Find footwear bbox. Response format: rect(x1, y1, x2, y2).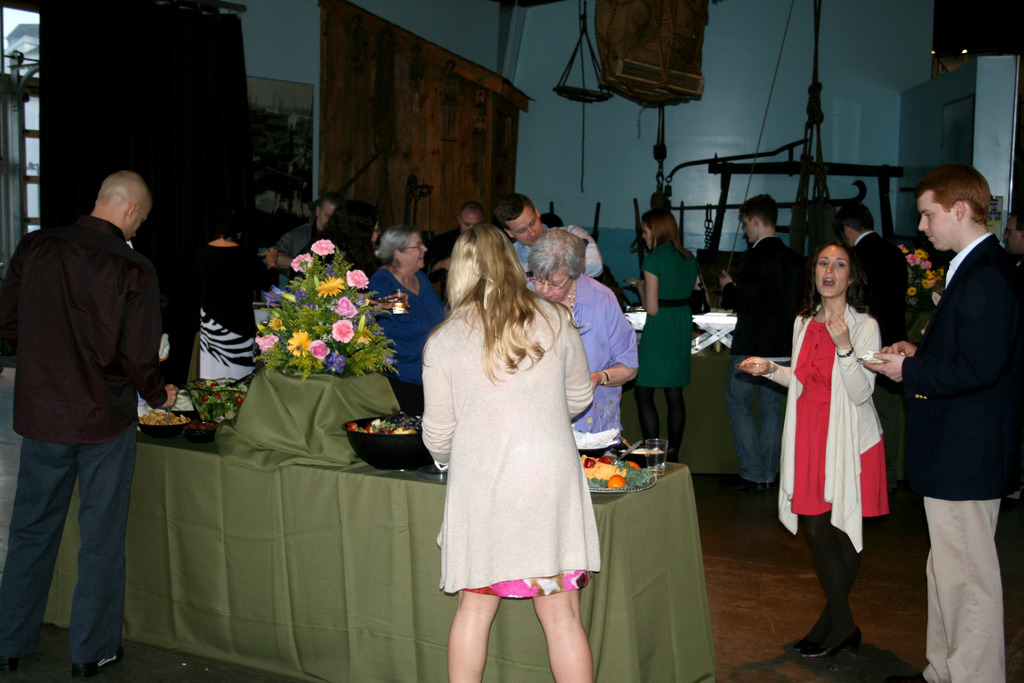
rect(808, 622, 858, 658).
